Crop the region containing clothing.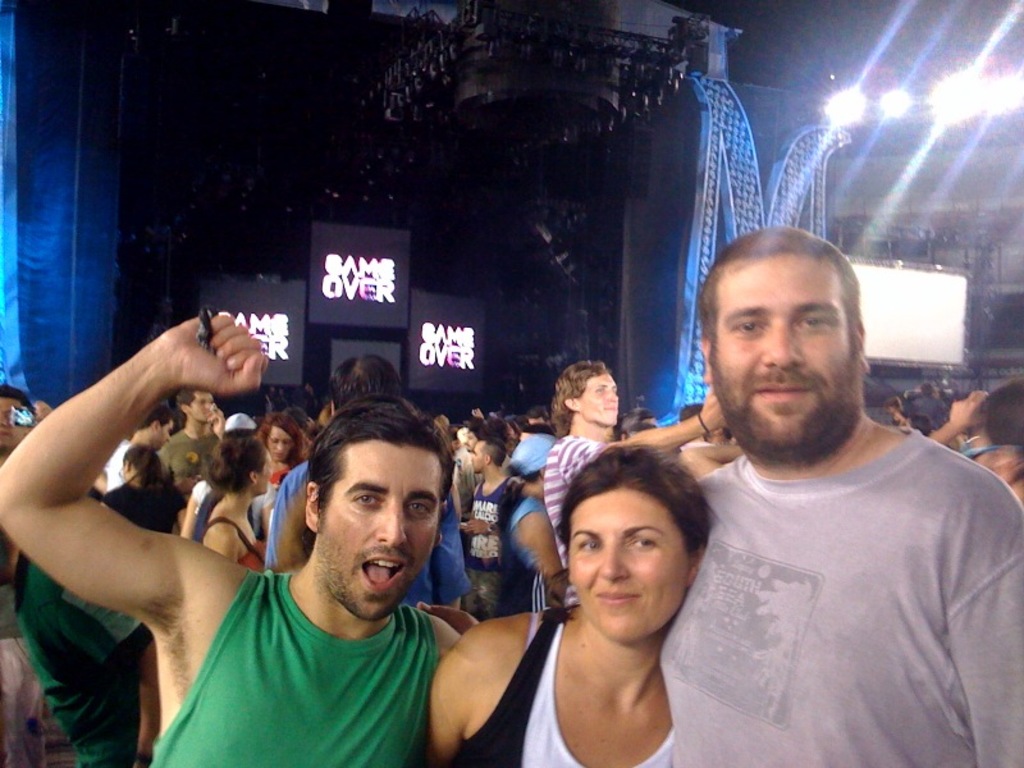
Crop region: 517,435,549,476.
